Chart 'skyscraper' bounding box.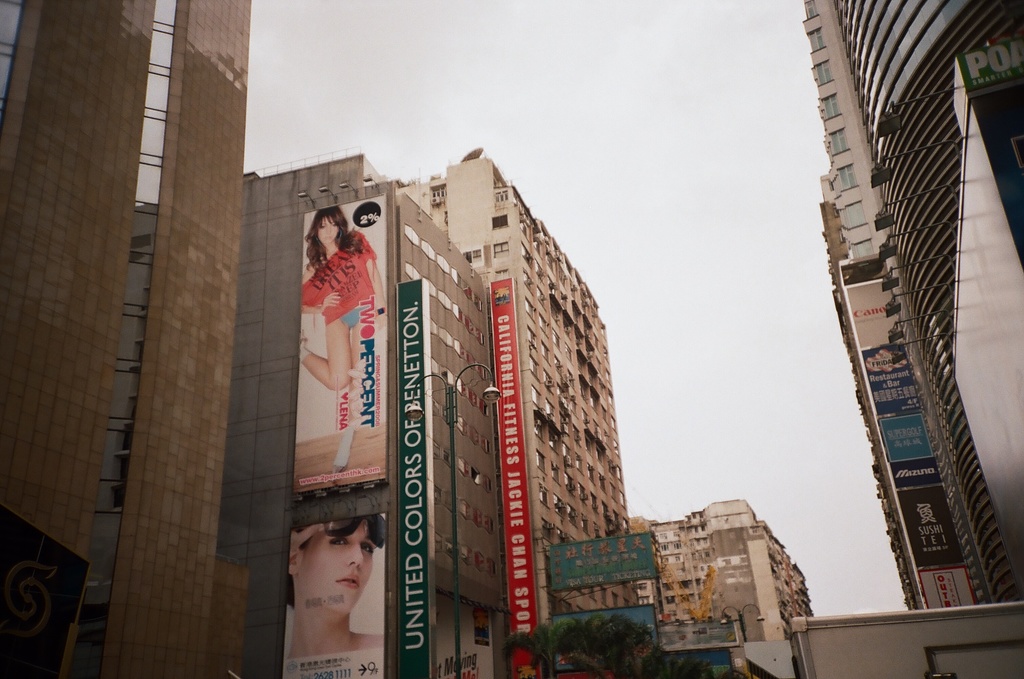
Charted: (left=0, top=0, right=252, bottom=678).
